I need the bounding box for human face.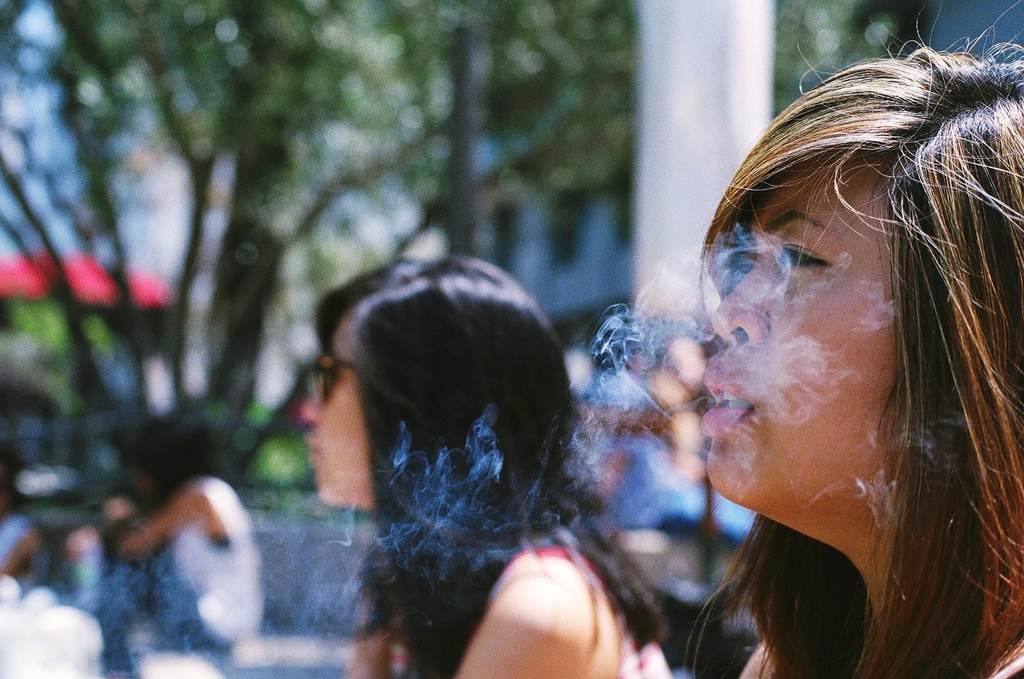
Here it is: <region>300, 304, 368, 510</region>.
